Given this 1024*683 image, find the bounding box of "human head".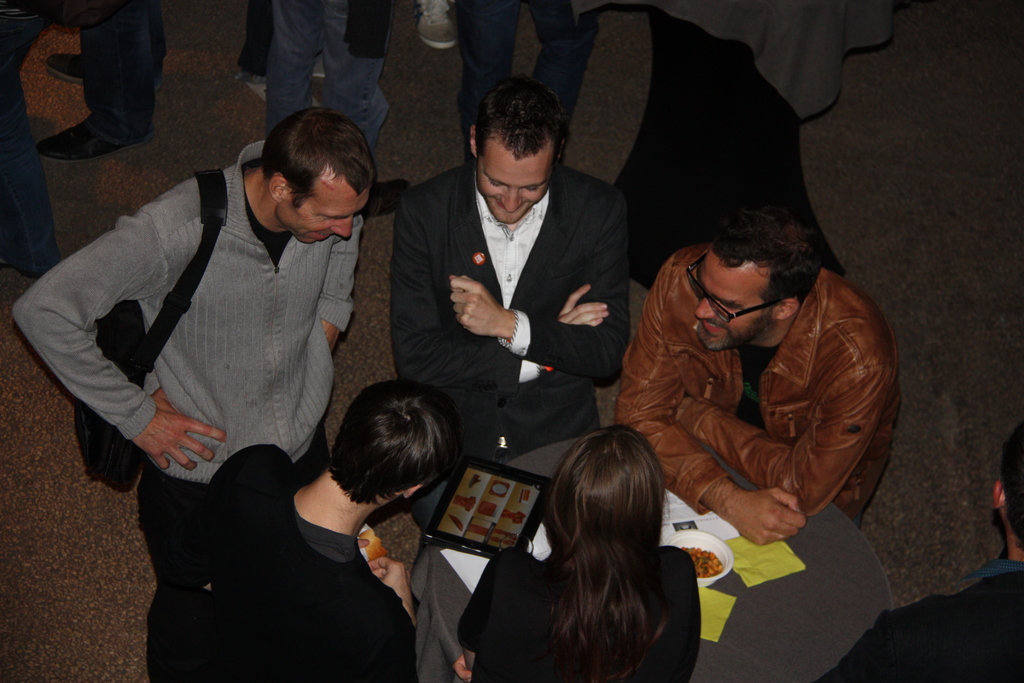
223:101:374:240.
